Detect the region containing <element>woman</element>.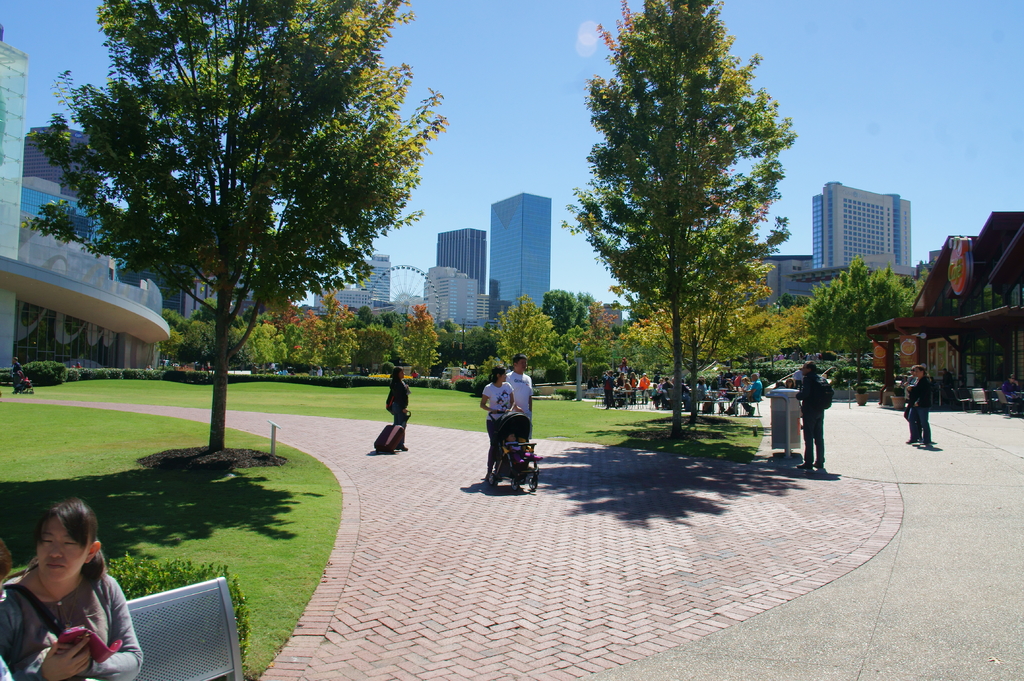
(x1=387, y1=367, x2=411, y2=450).
